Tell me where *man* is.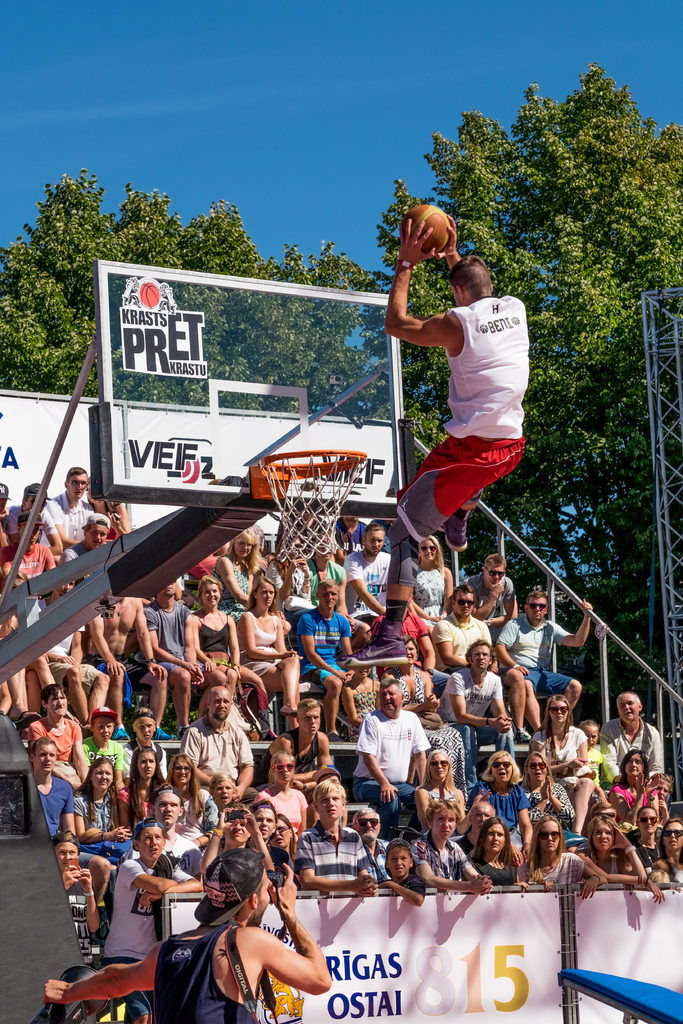
*man* is at detection(128, 783, 204, 883).
